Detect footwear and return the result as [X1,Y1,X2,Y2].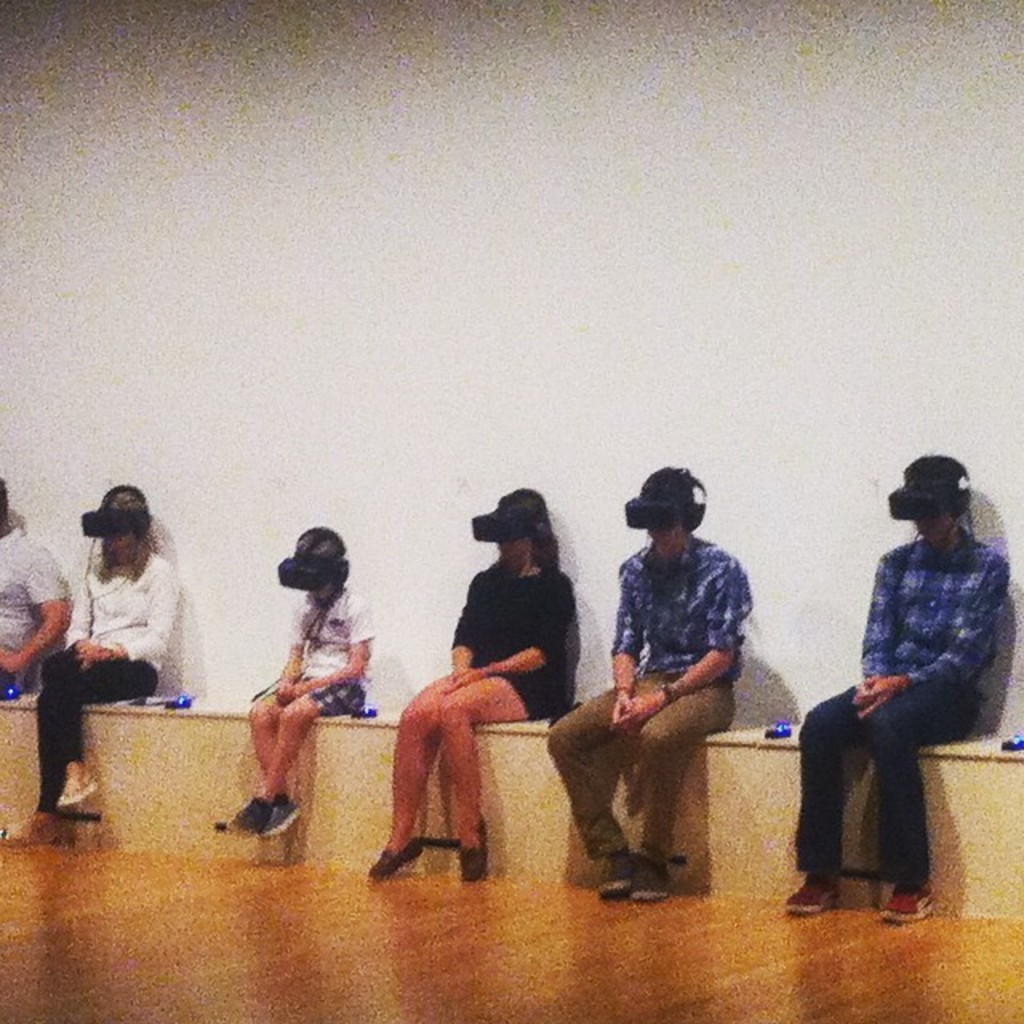
[462,821,485,882].
